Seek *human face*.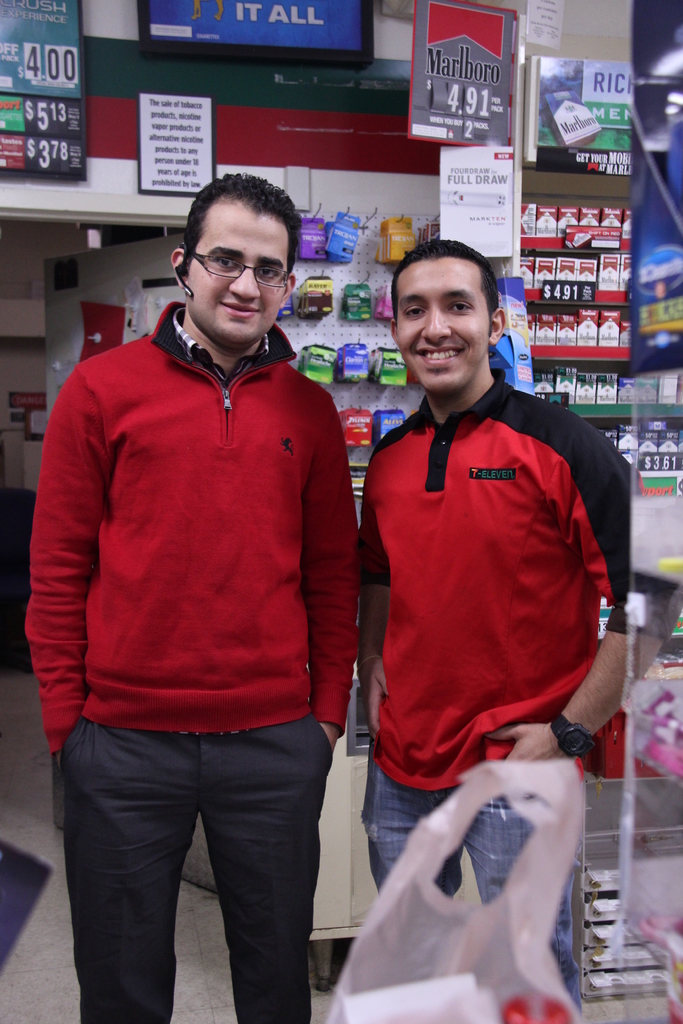
(left=185, top=209, right=286, bottom=344).
